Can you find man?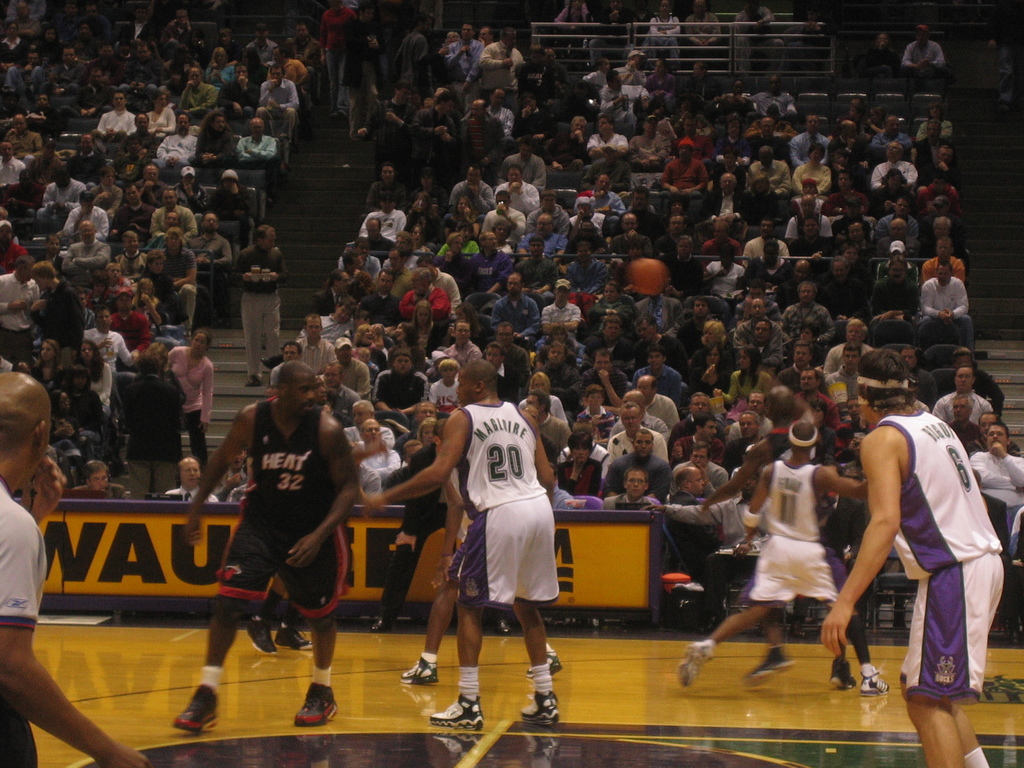
Yes, bounding box: {"left": 168, "top": 454, "right": 220, "bottom": 502}.
